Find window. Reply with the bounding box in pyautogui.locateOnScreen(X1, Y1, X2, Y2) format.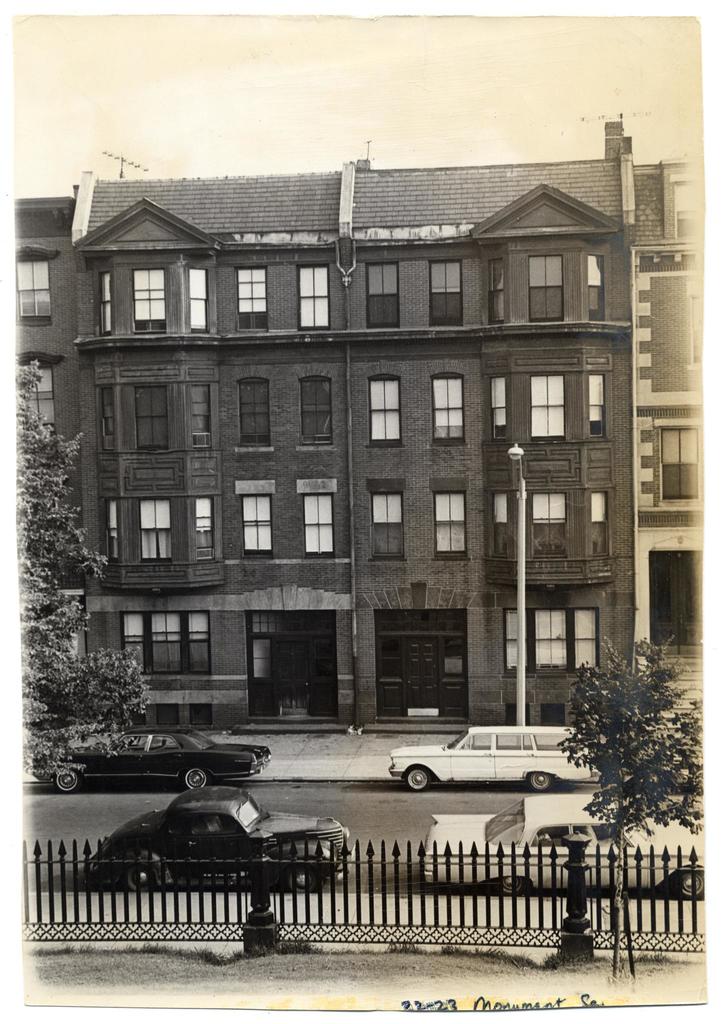
pyautogui.locateOnScreen(589, 378, 605, 442).
